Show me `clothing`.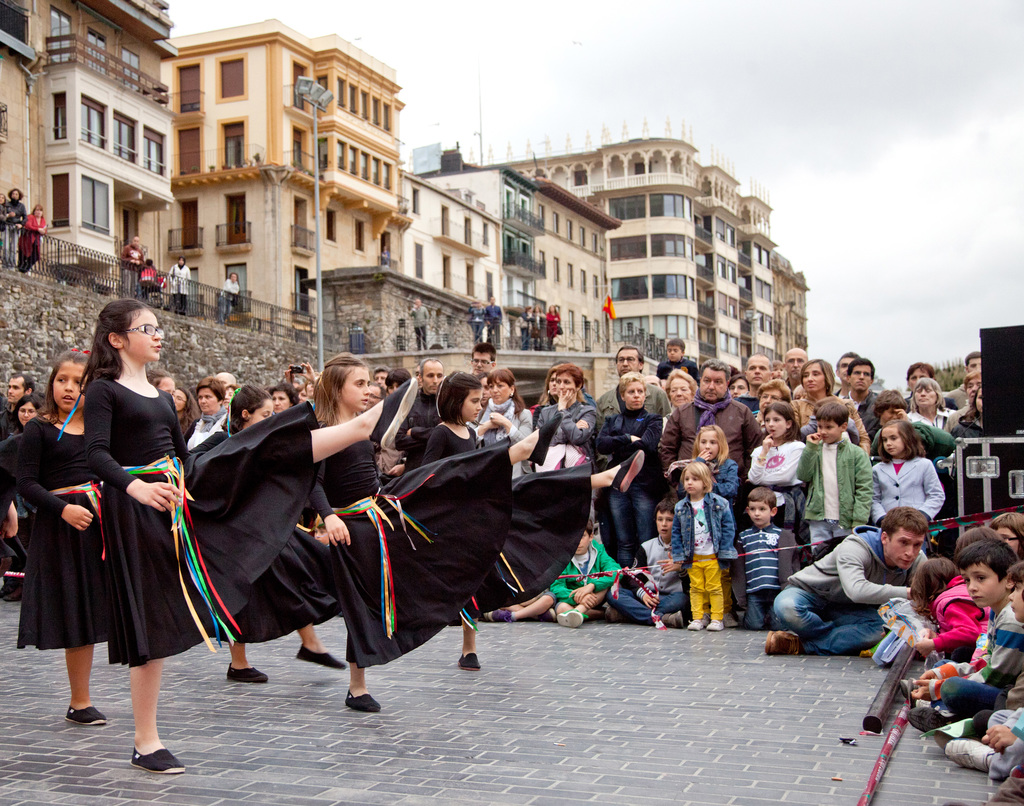
`clothing` is here: crop(774, 528, 911, 654).
